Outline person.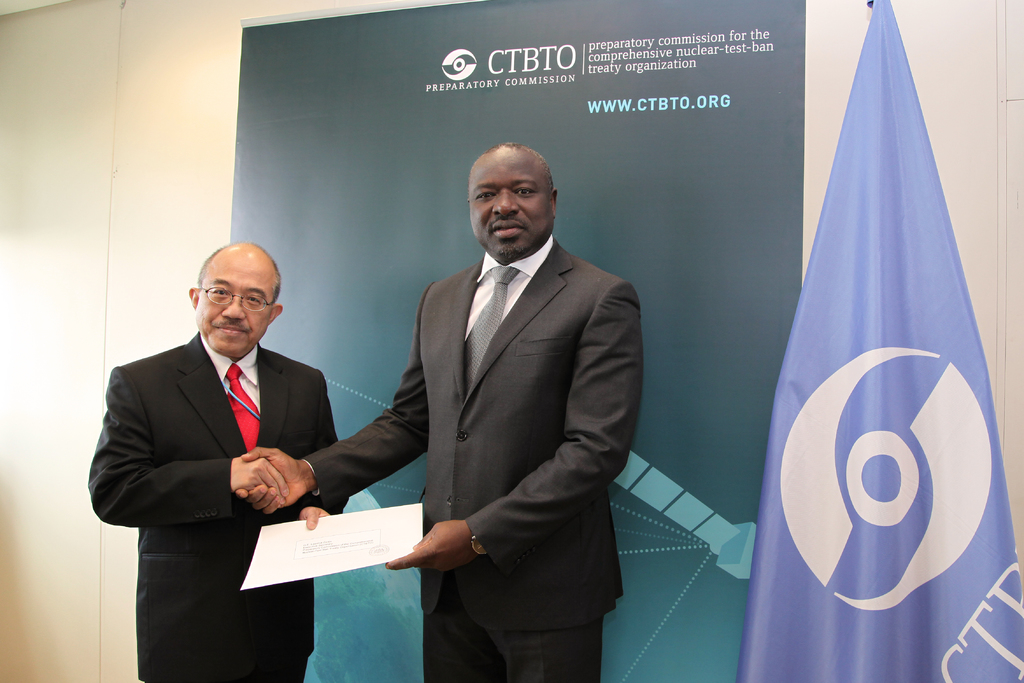
Outline: Rect(242, 145, 648, 682).
